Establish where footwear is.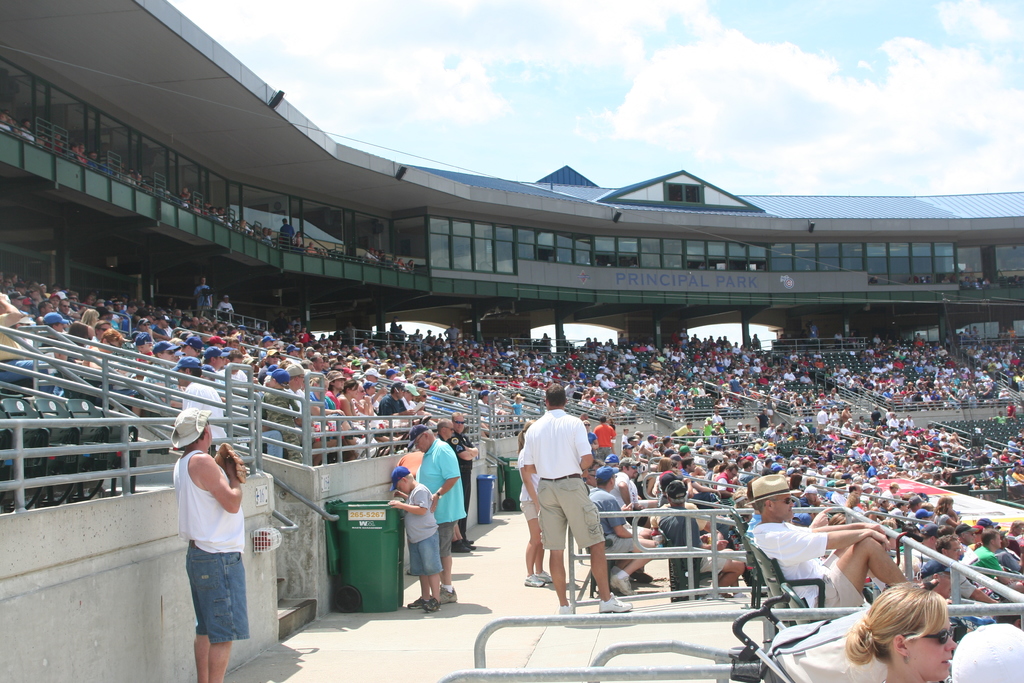
Established at <bbox>404, 597, 439, 614</bbox>.
